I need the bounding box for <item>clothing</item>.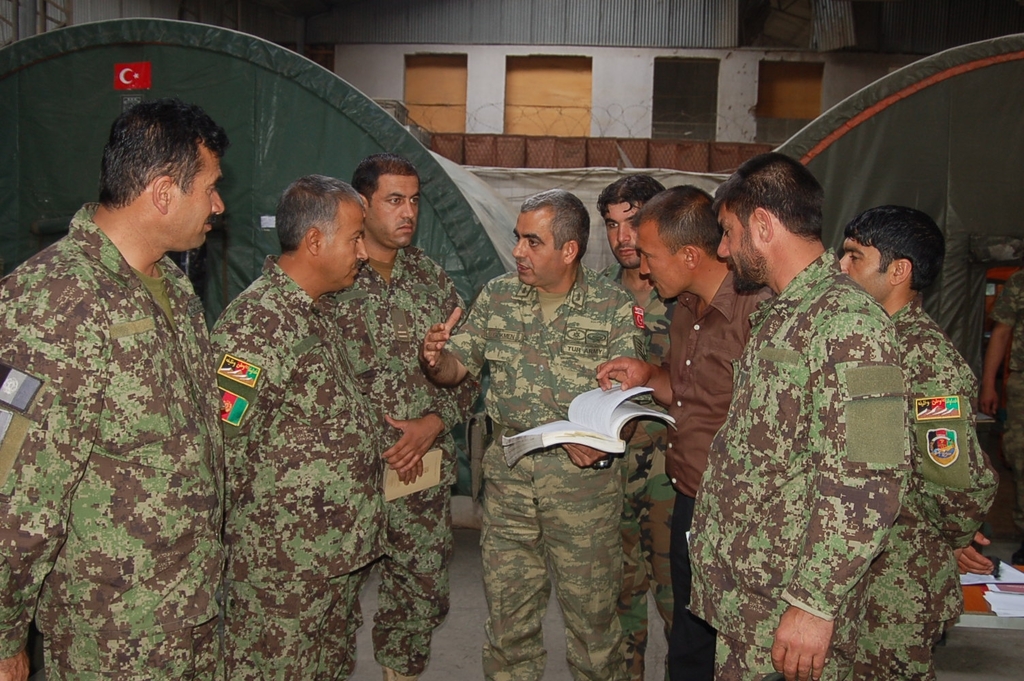
Here it is: crop(590, 261, 682, 680).
